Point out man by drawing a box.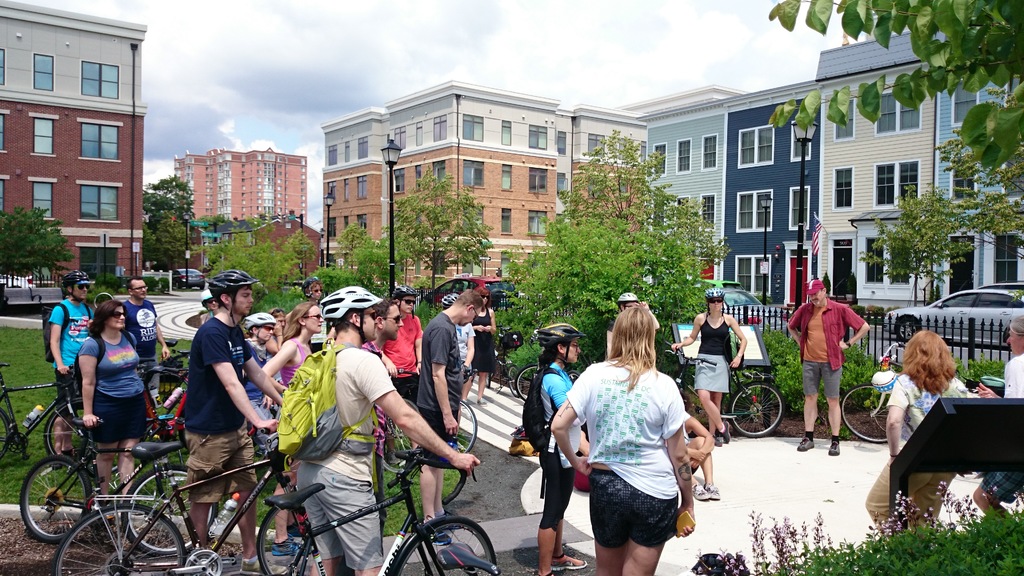
[117,276,168,424].
